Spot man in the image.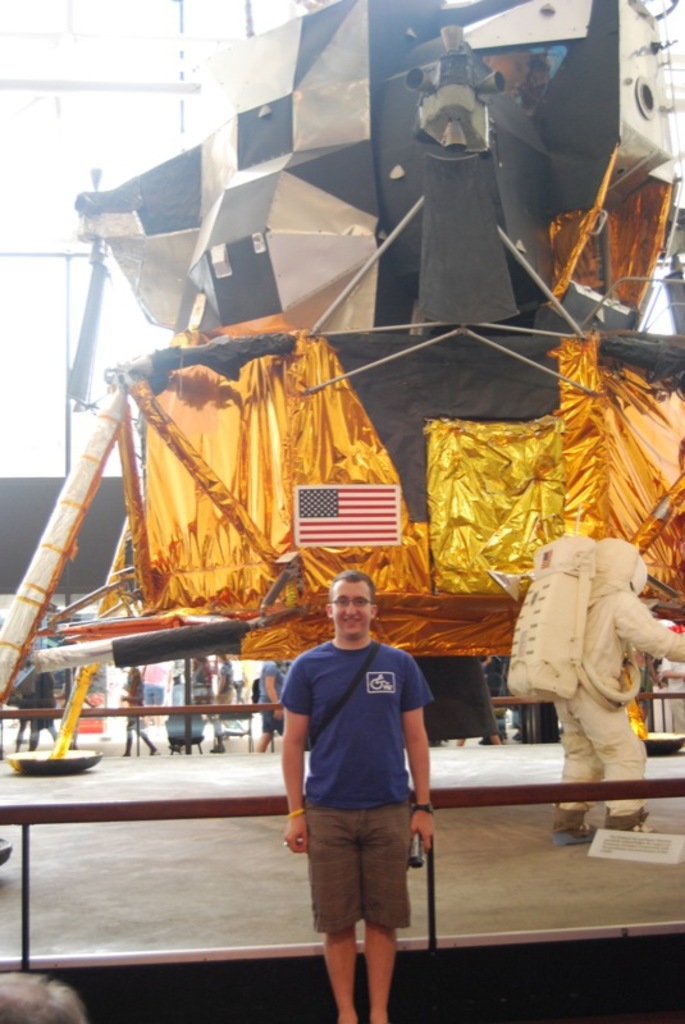
man found at select_region(549, 532, 684, 845).
